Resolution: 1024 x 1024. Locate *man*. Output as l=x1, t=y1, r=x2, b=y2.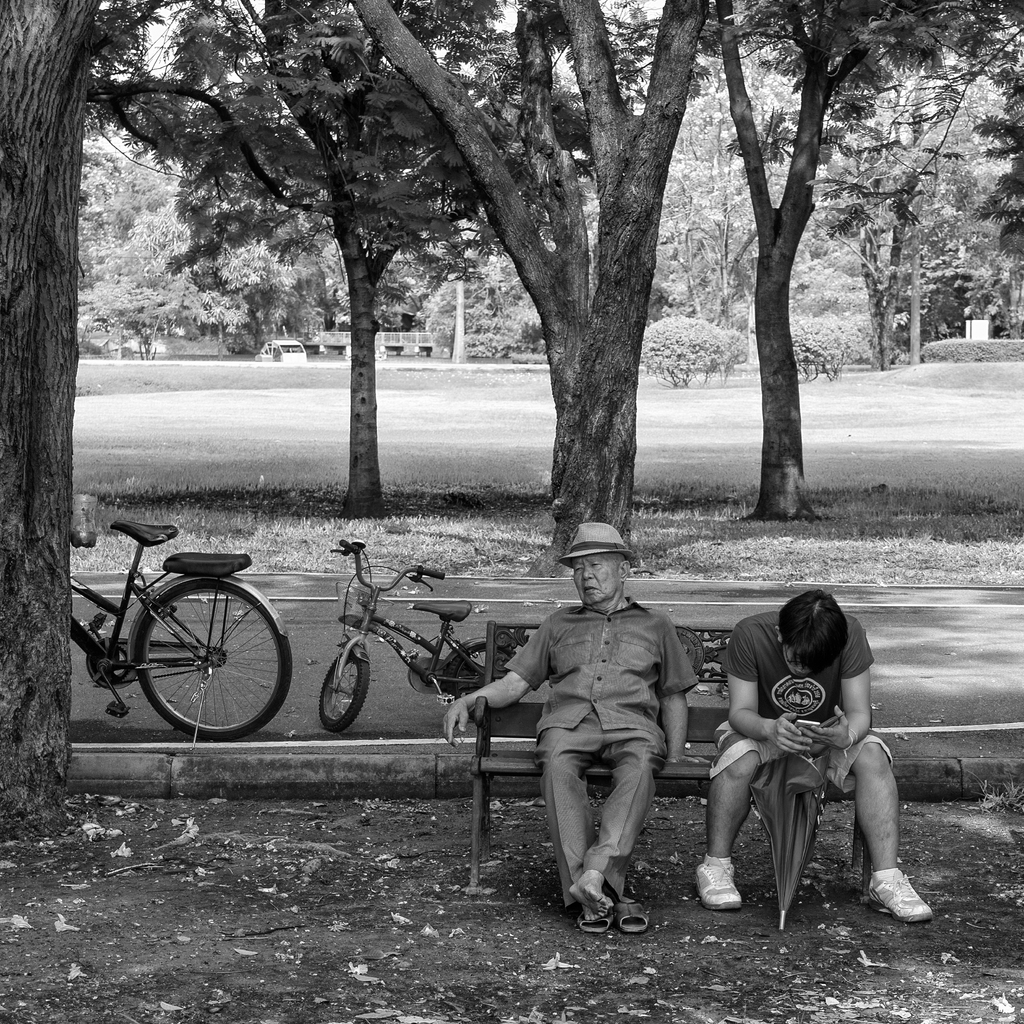
l=433, t=514, r=704, b=920.
